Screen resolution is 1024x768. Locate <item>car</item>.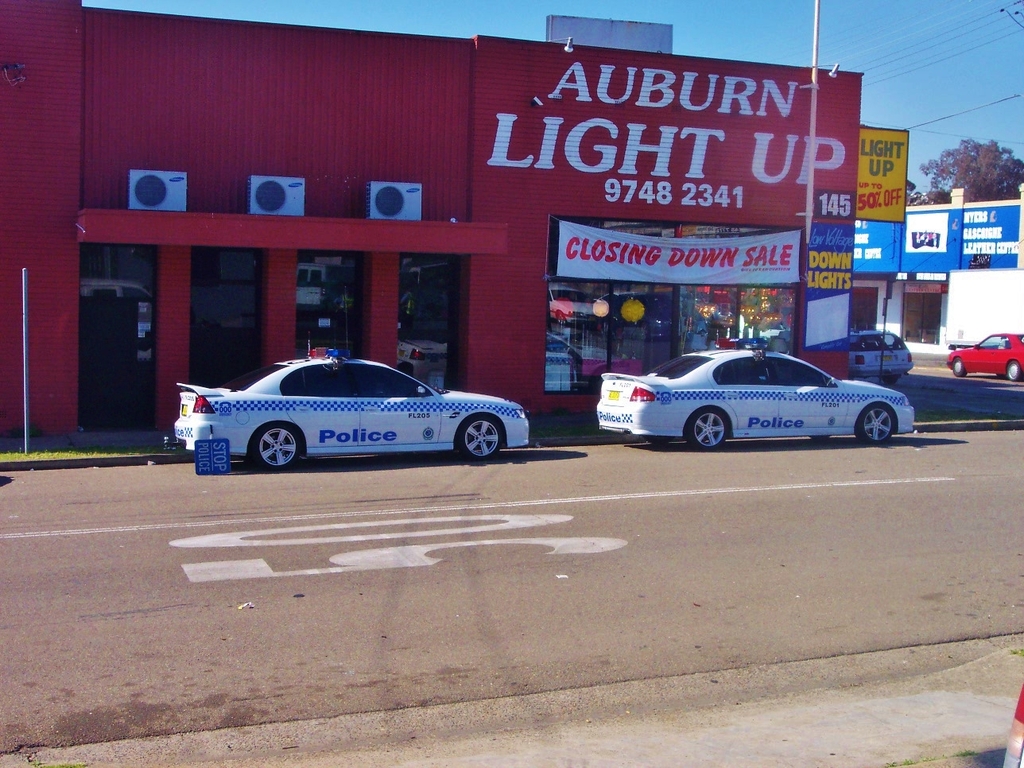
(left=947, top=325, right=1023, bottom=384).
